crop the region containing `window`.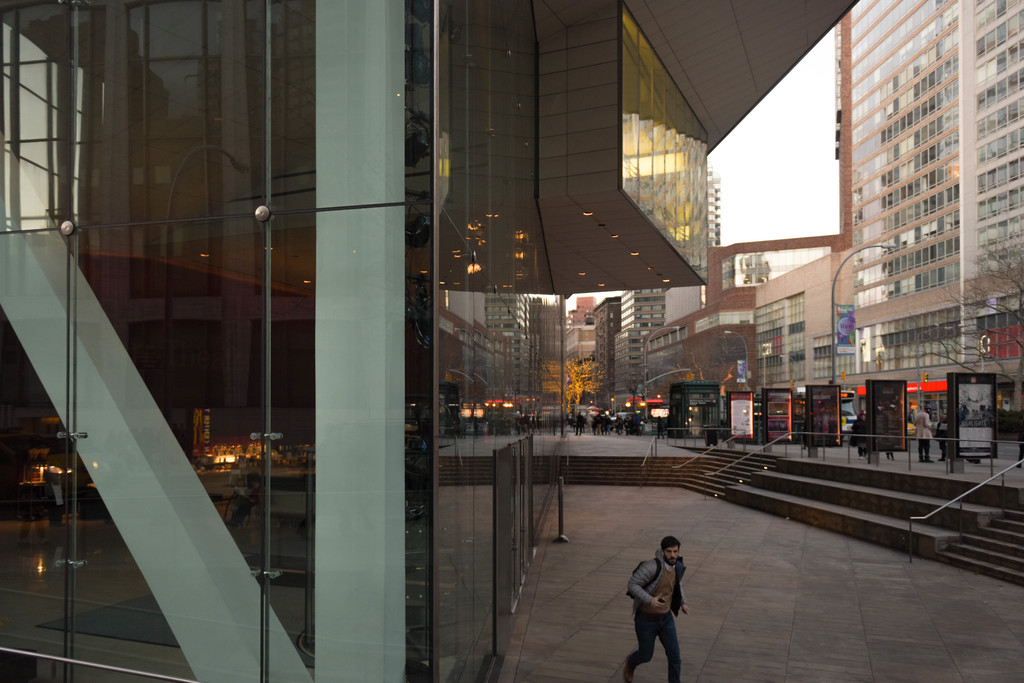
Crop region: (x1=845, y1=0, x2=956, y2=104).
